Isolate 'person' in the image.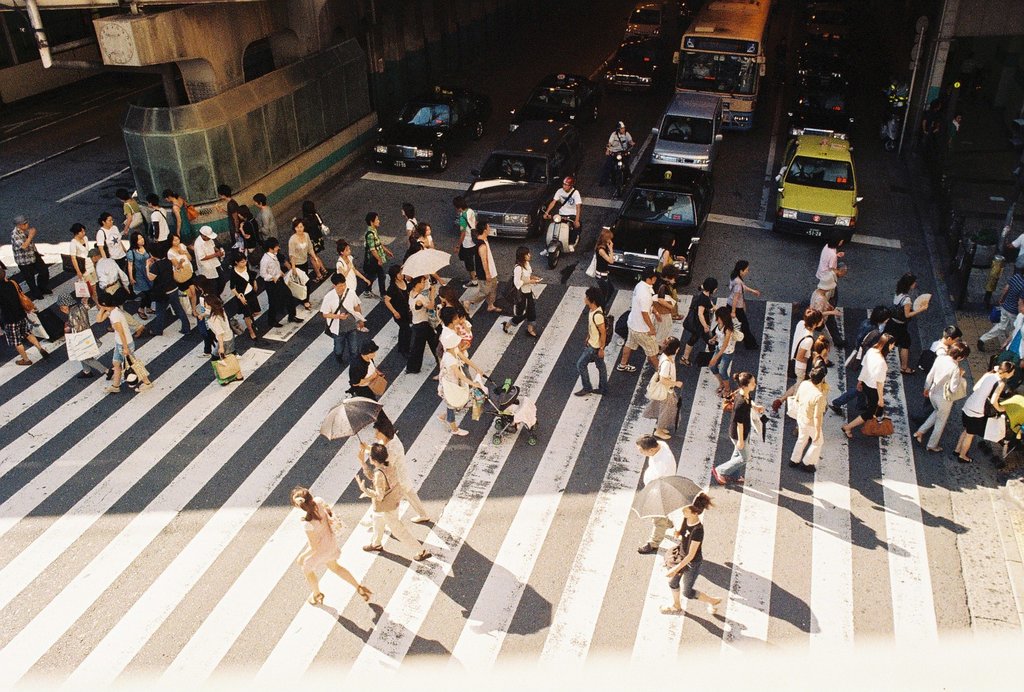
Isolated region: box=[647, 335, 684, 436].
